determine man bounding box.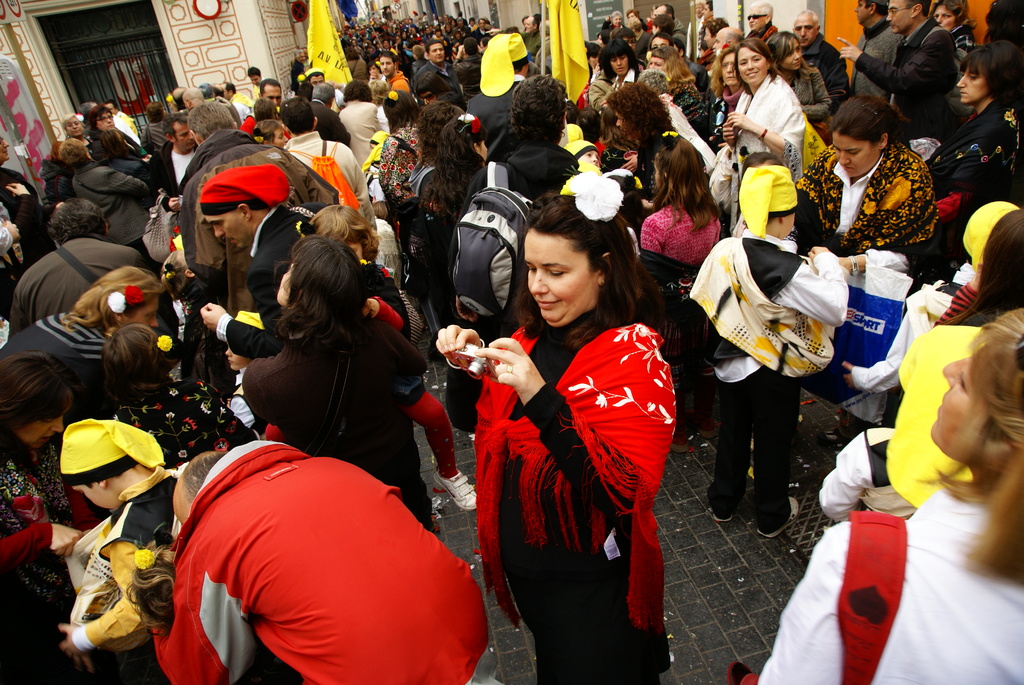
Determined: (left=159, top=391, right=490, bottom=684).
